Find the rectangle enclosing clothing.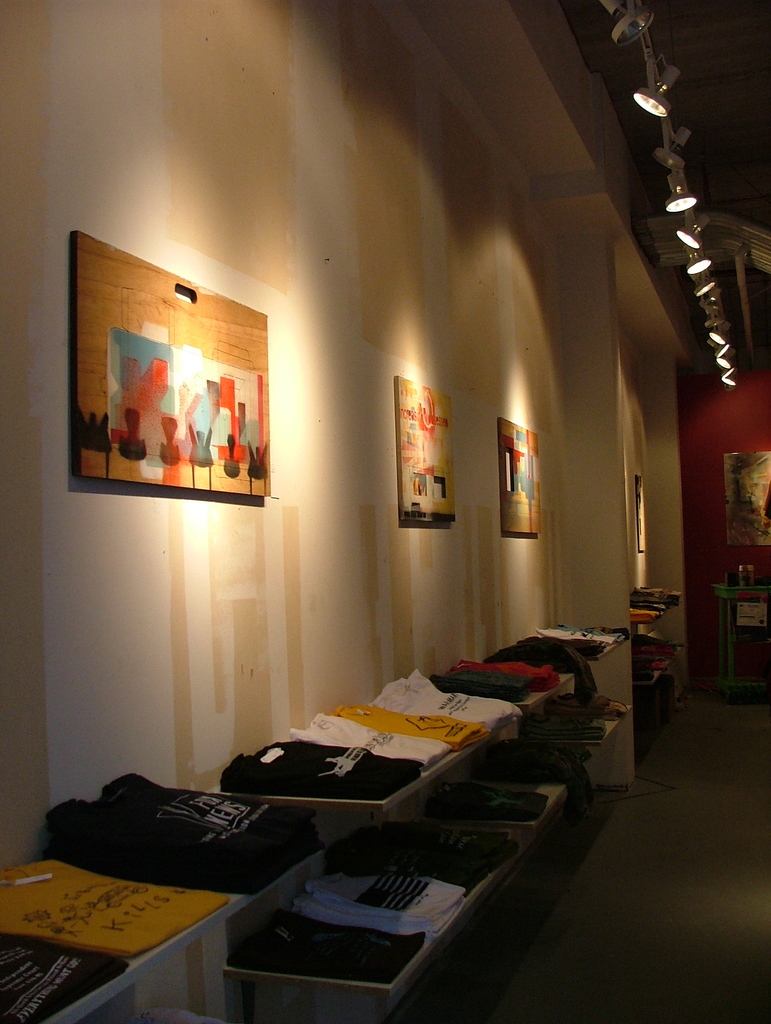
pyautogui.locateOnScreen(0, 941, 123, 1023).
